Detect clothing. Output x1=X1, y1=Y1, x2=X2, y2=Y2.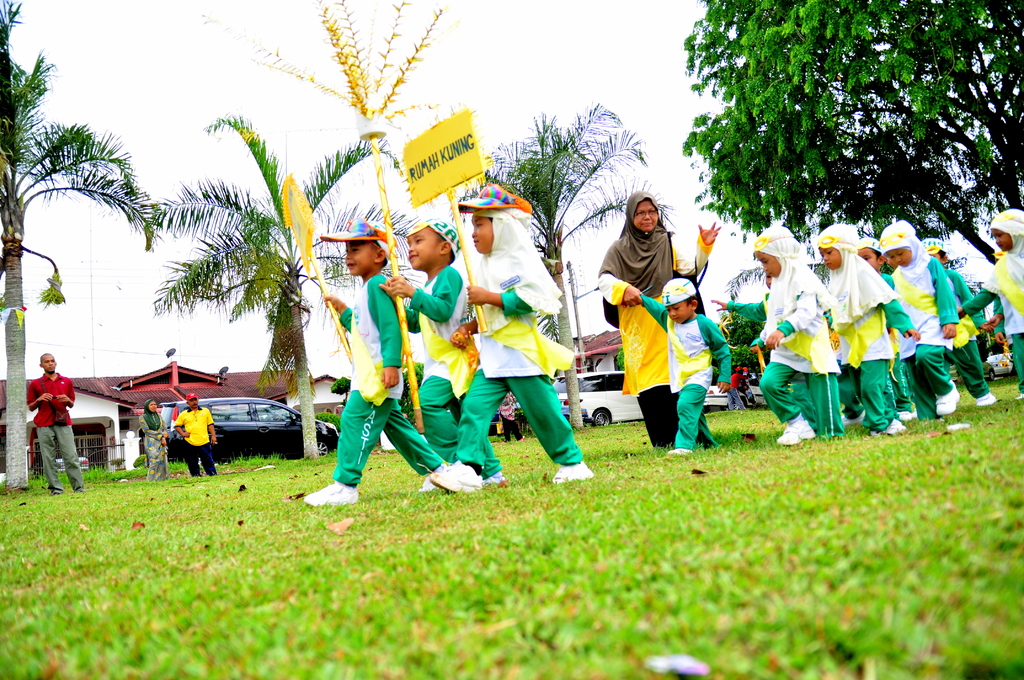
x1=639, y1=281, x2=730, y2=451.
